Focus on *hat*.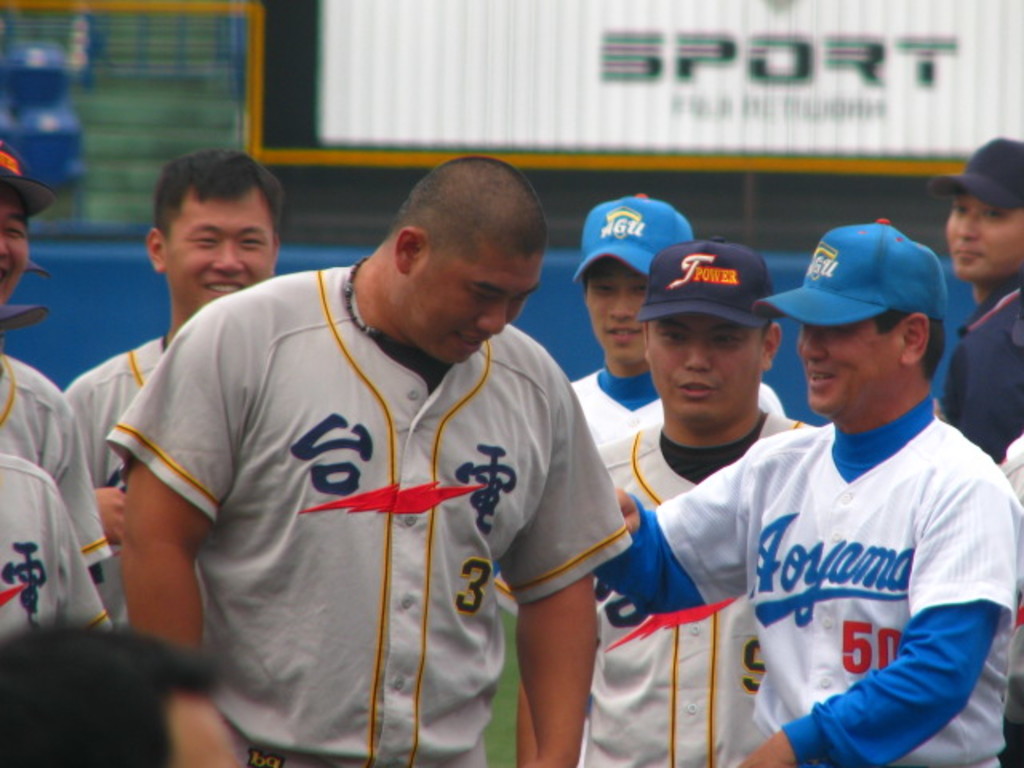
Focused at l=931, t=134, r=1022, b=210.
